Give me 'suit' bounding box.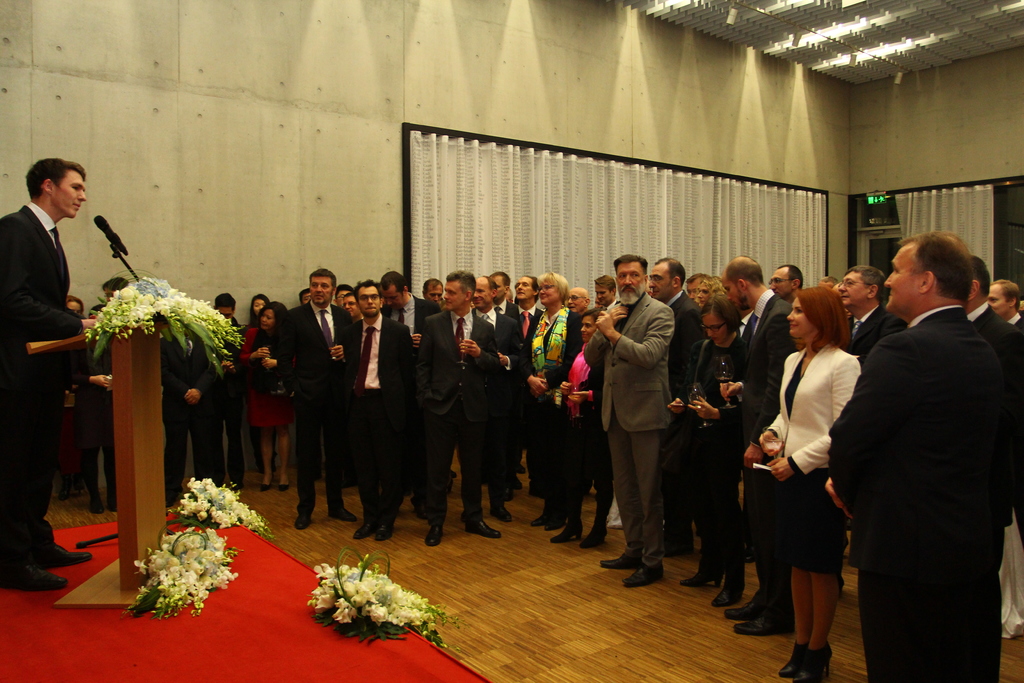
(598, 286, 691, 574).
